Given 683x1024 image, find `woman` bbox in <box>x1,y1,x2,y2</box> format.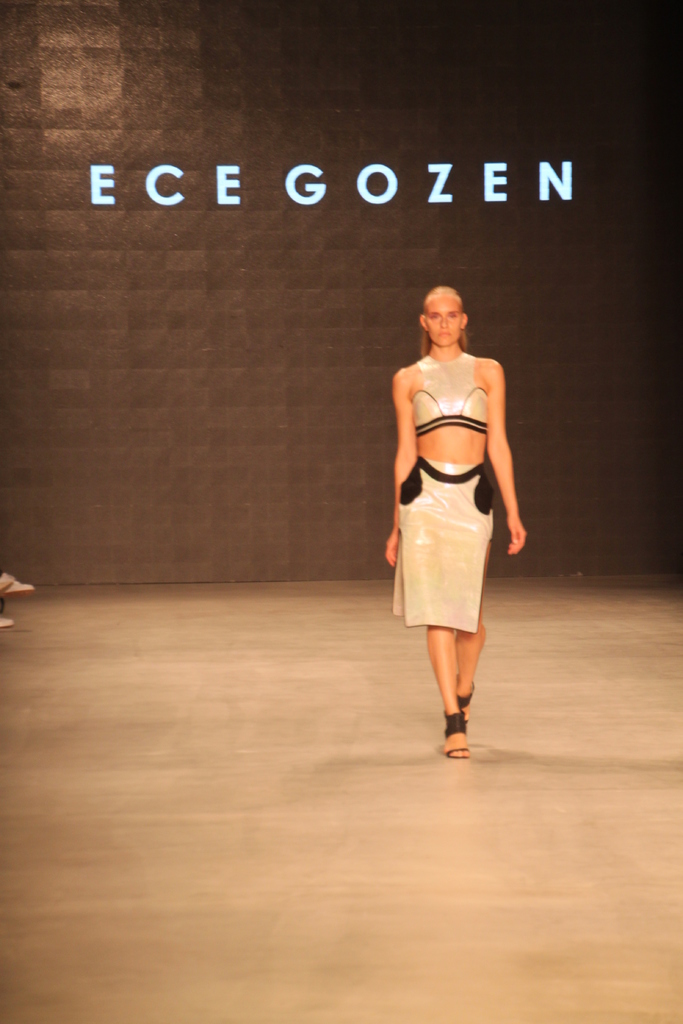
<box>389,285,531,761</box>.
